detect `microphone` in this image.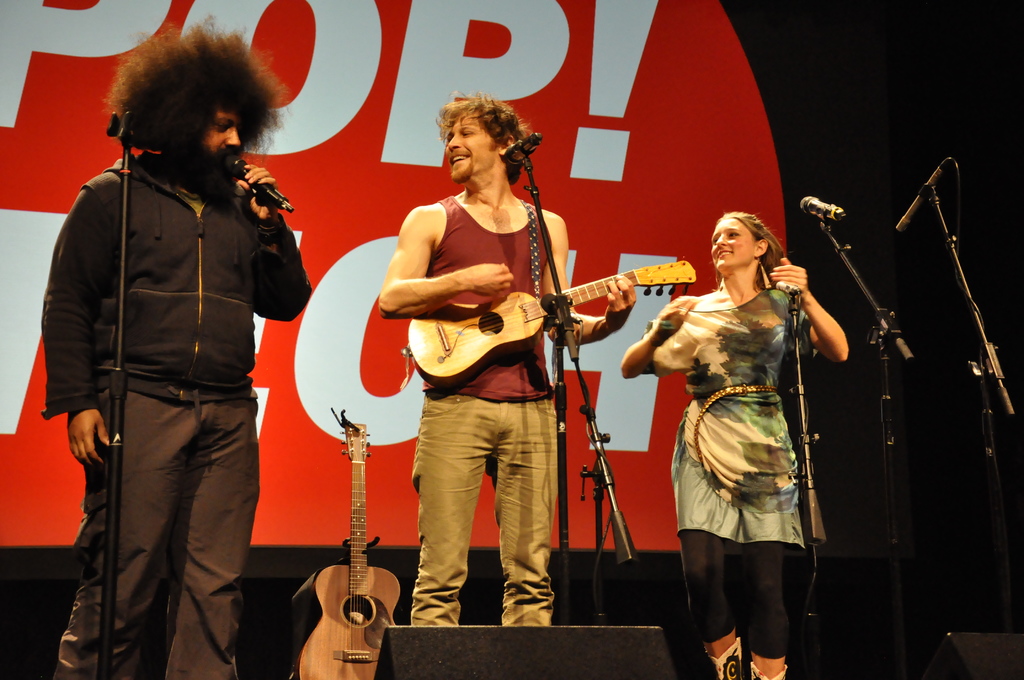
Detection: {"x1": 892, "y1": 159, "x2": 952, "y2": 232}.
